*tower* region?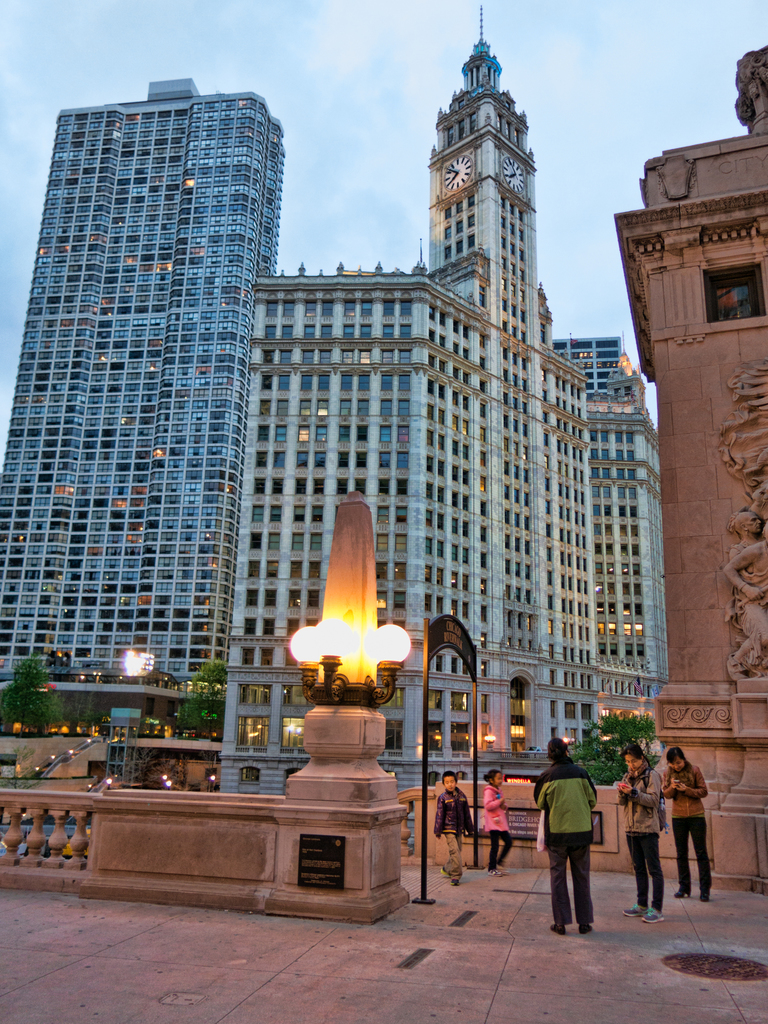
0,71,281,741
